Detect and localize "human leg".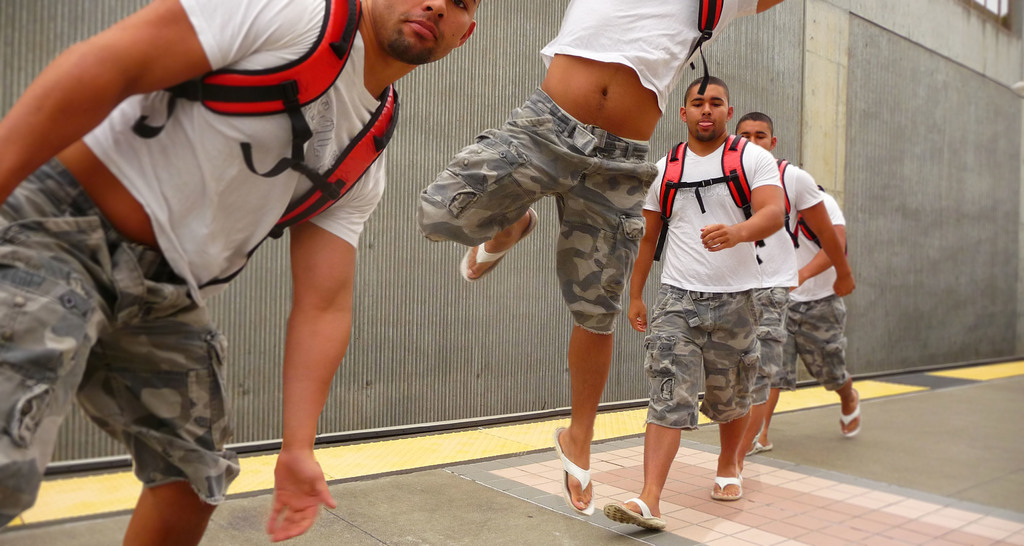
Localized at select_region(554, 124, 659, 519).
